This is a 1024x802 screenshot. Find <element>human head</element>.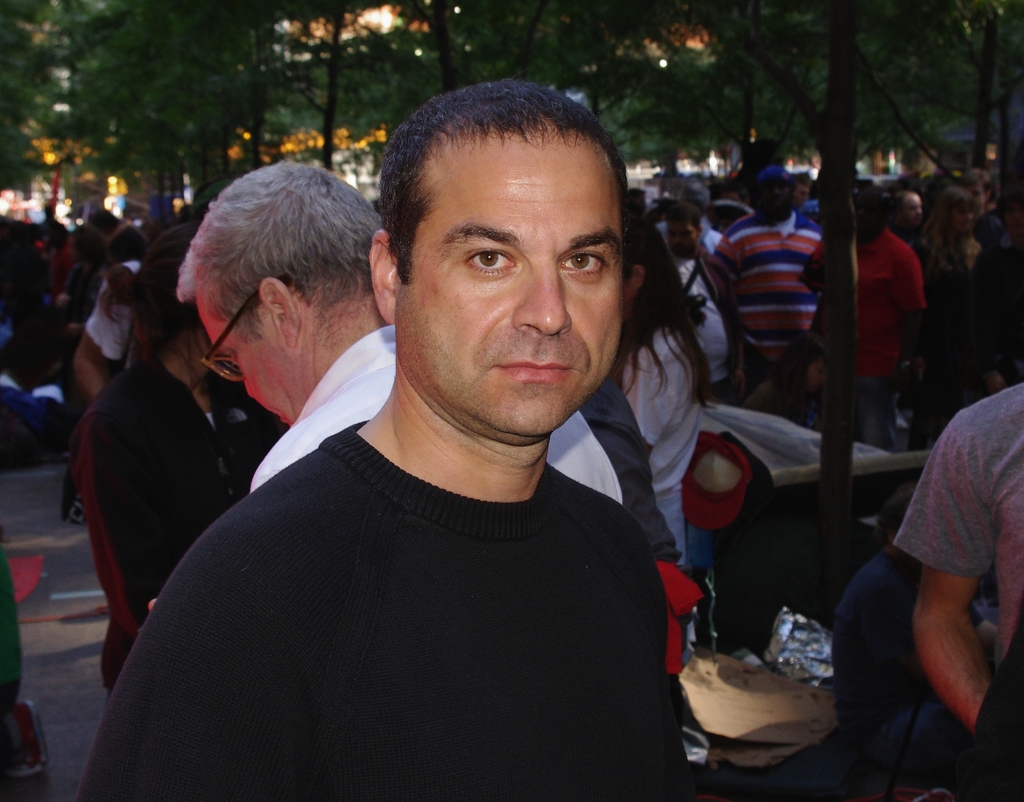
Bounding box: <region>668, 203, 703, 257</region>.
